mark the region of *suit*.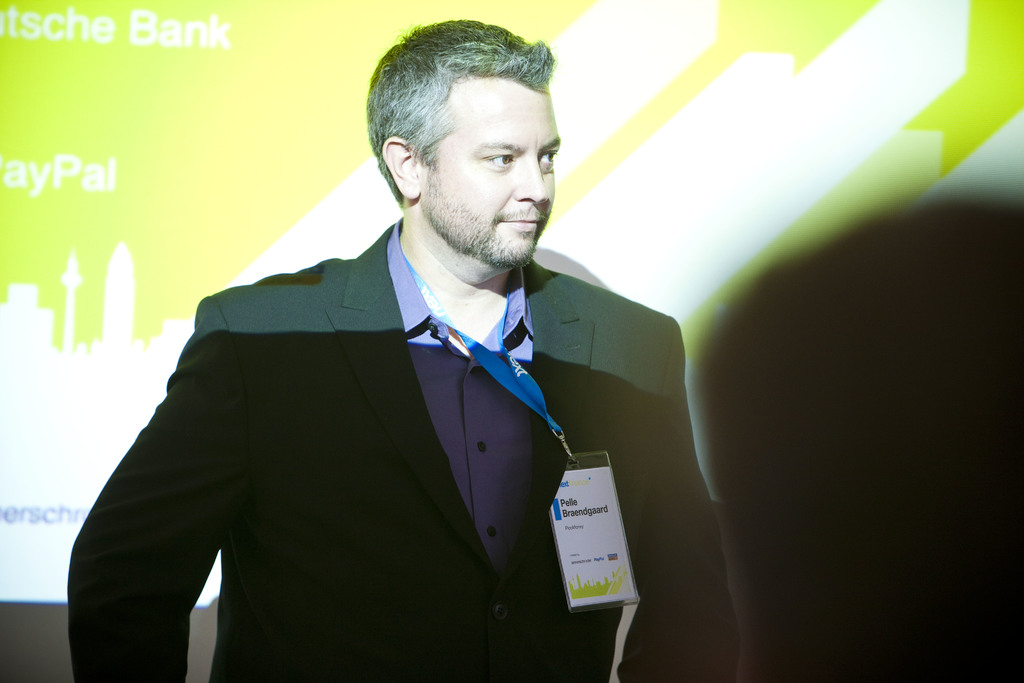
Region: <bbox>108, 185, 684, 657</bbox>.
